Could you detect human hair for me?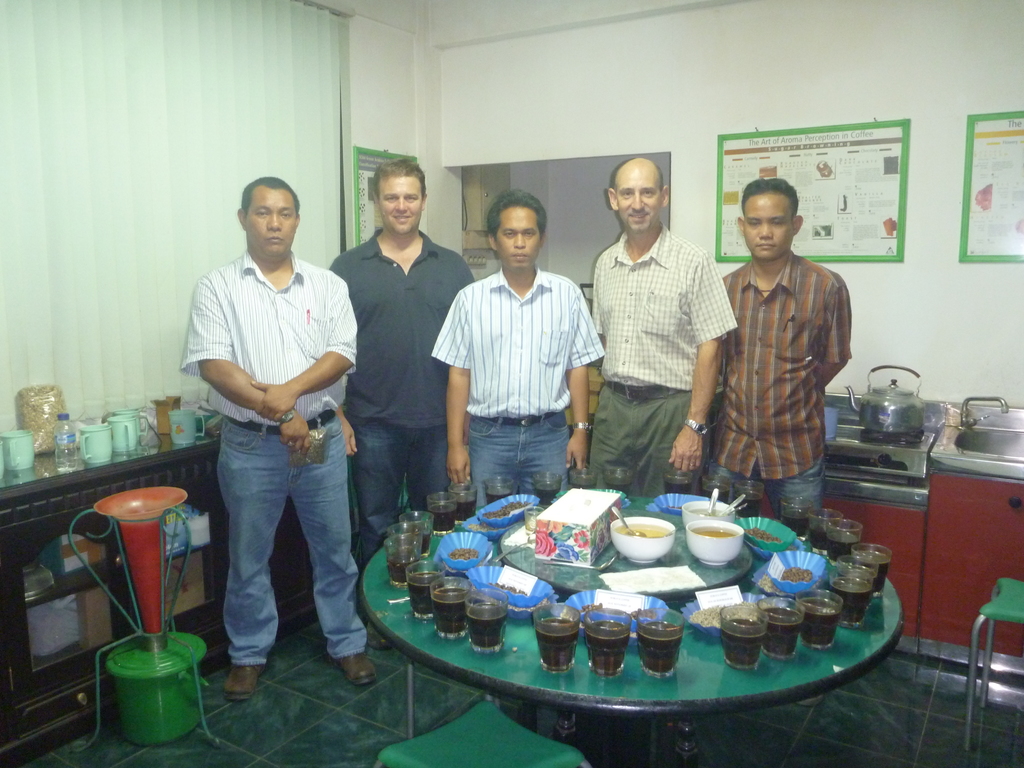
Detection result: rect(484, 188, 548, 242).
